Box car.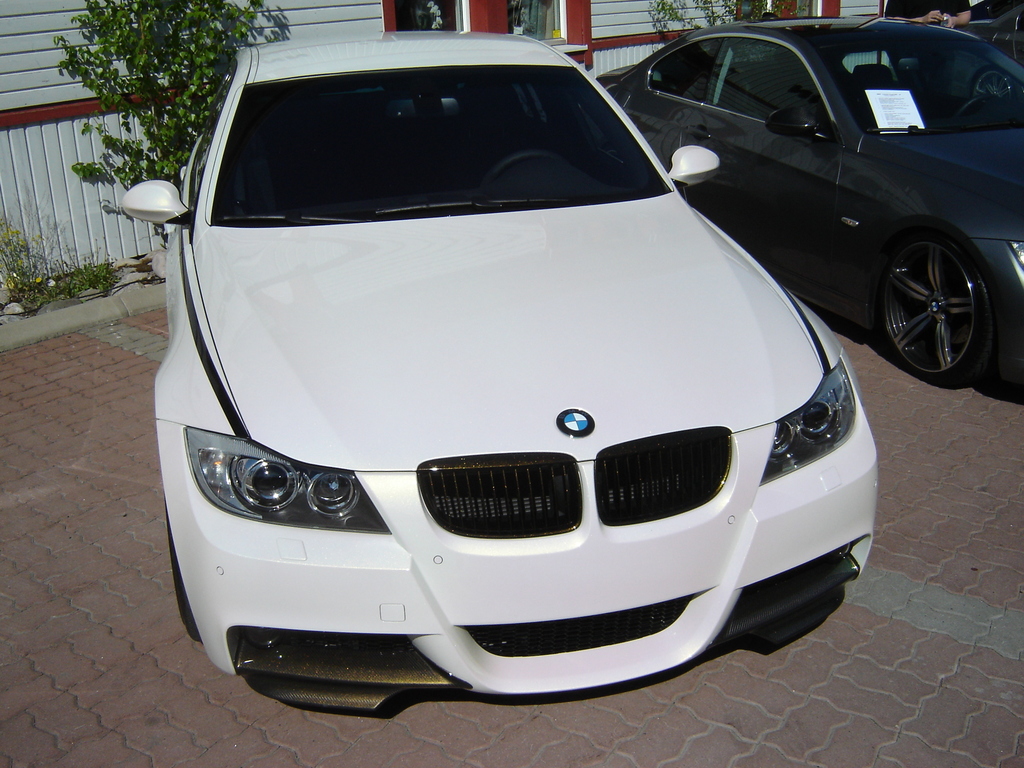
<box>596,13,1023,388</box>.
